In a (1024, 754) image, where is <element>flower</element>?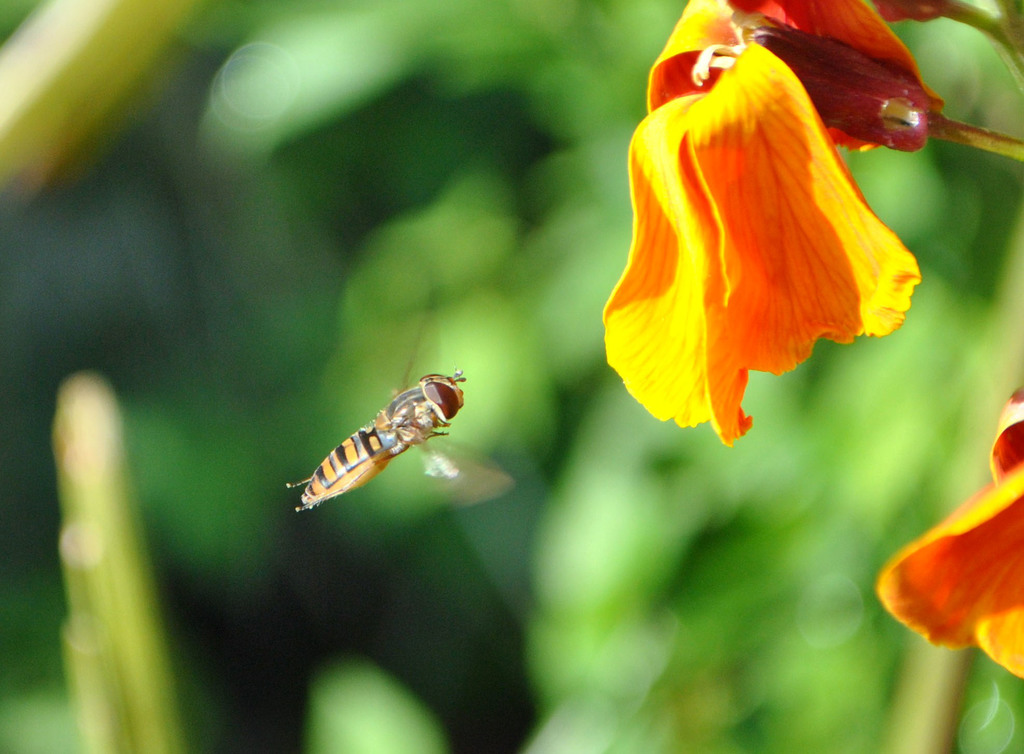
box=[604, 7, 932, 432].
